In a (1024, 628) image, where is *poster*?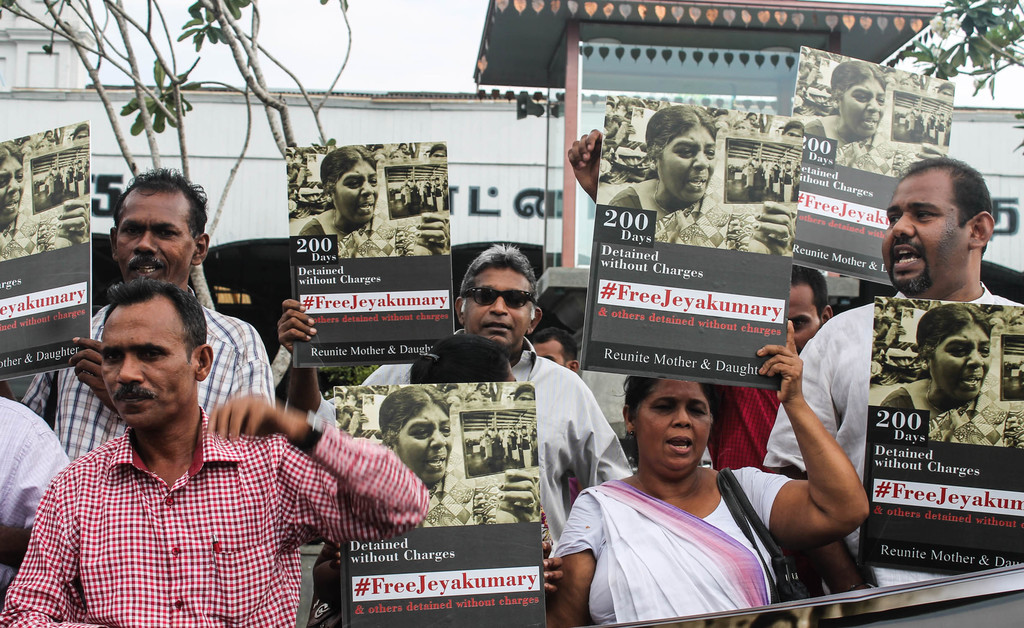
[573, 81, 819, 423].
